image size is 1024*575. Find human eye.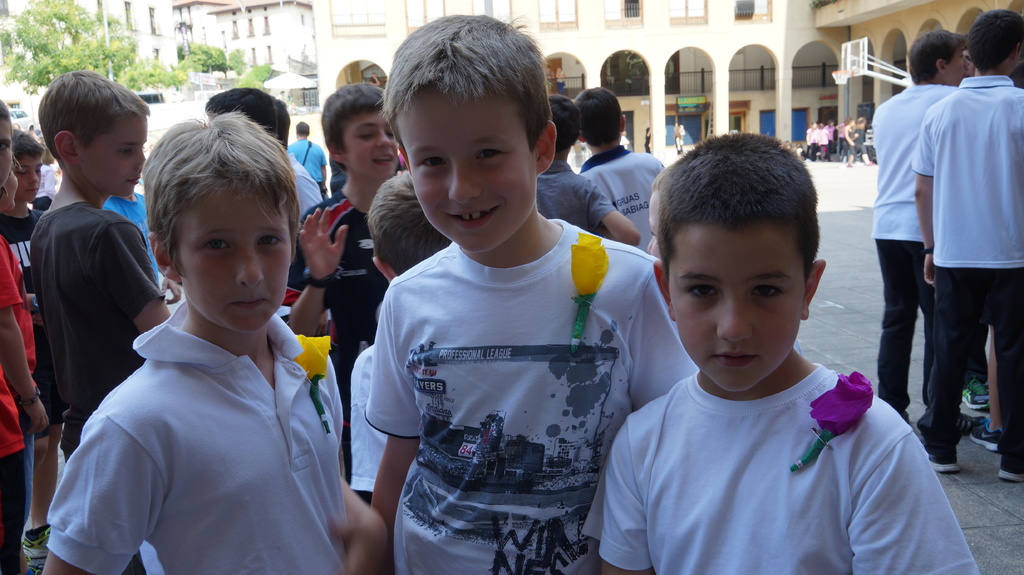
{"x1": 682, "y1": 276, "x2": 715, "y2": 301}.
